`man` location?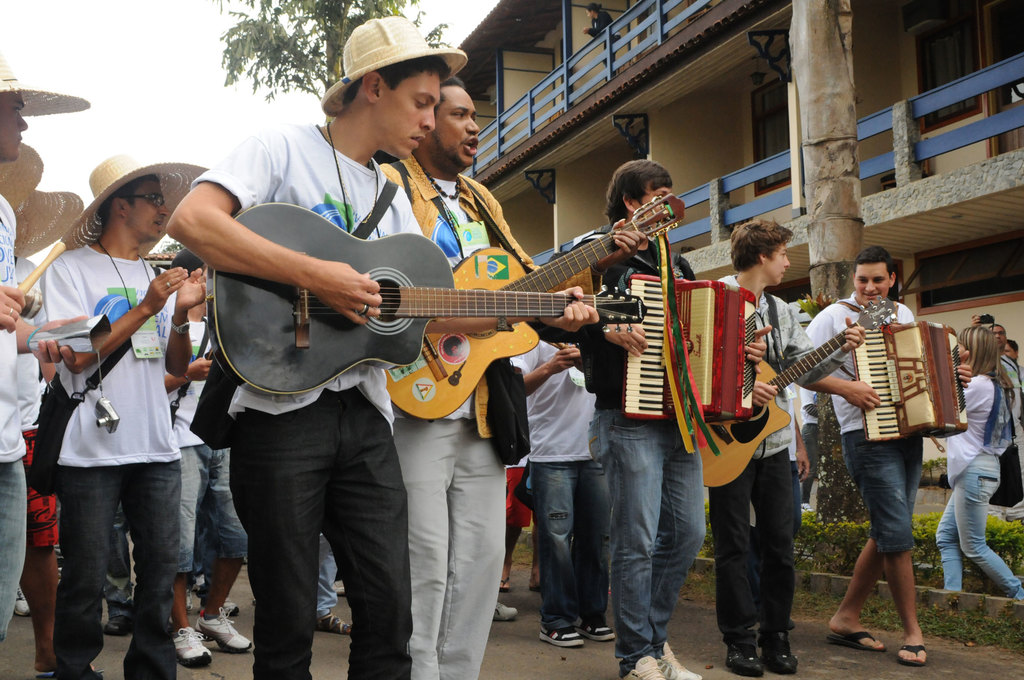
[28,150,217,674]
